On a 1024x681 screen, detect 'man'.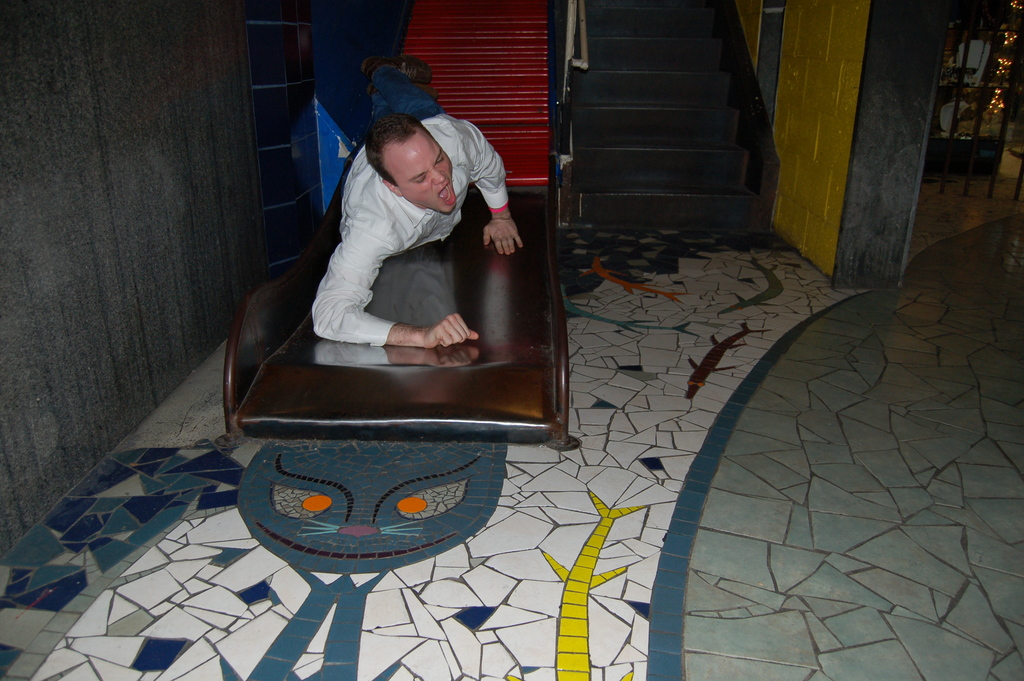
select_region(299, 51, 530, 350).
